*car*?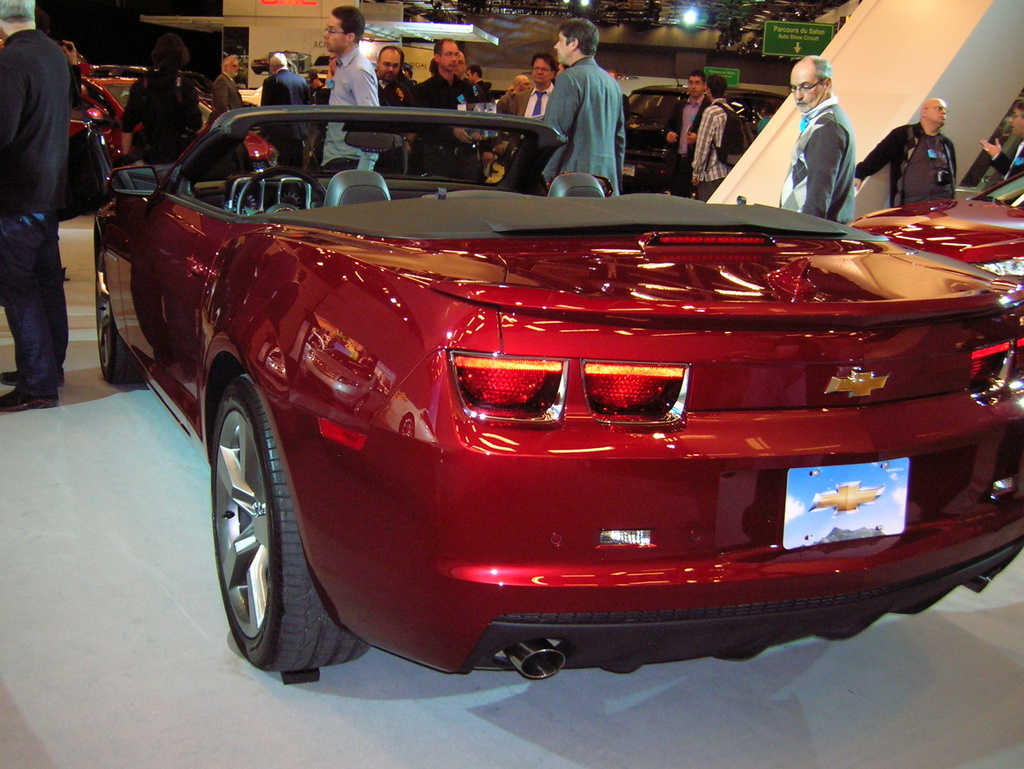
region(623, 82, 794, 192)
